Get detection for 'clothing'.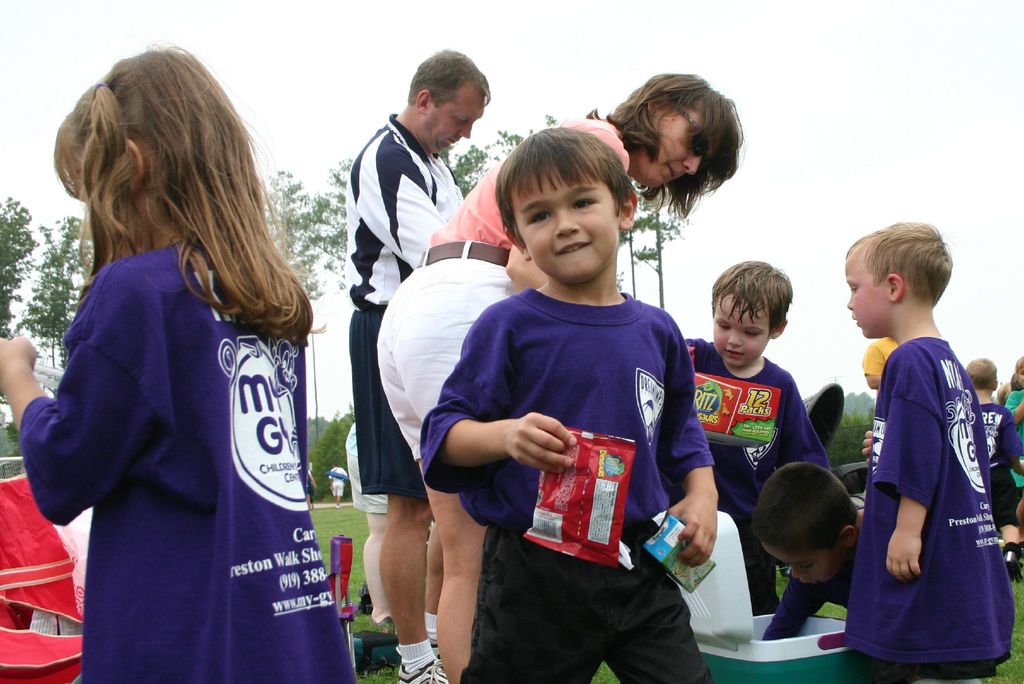
Detection: (left=854, top=313, right=1005, bottom=665).
